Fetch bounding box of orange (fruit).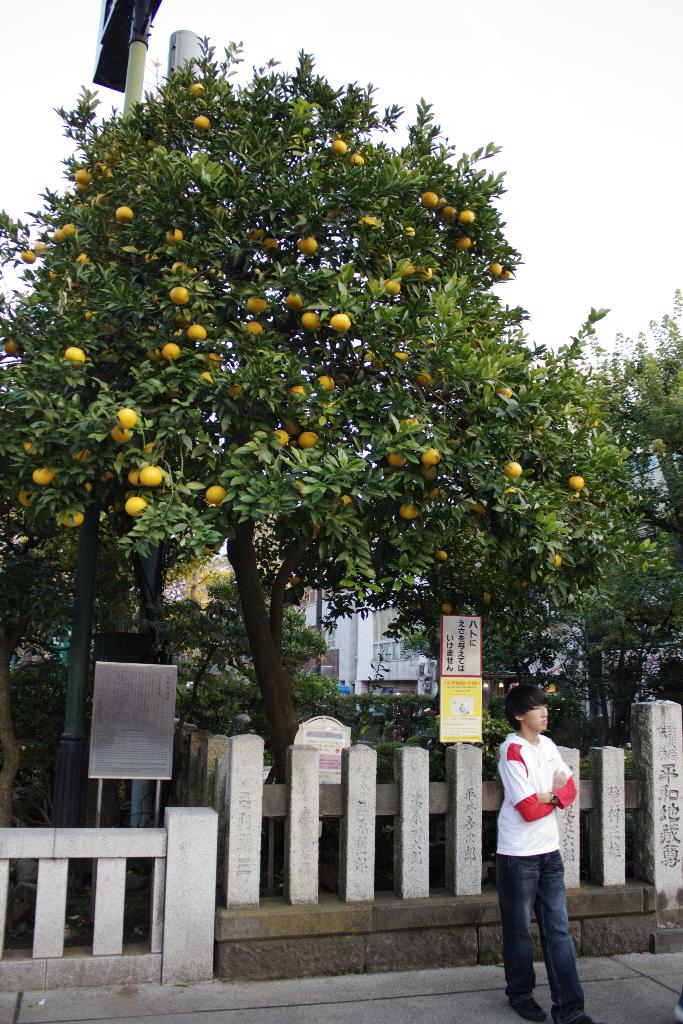
Bbox: box(200, 483, 220, 509).
